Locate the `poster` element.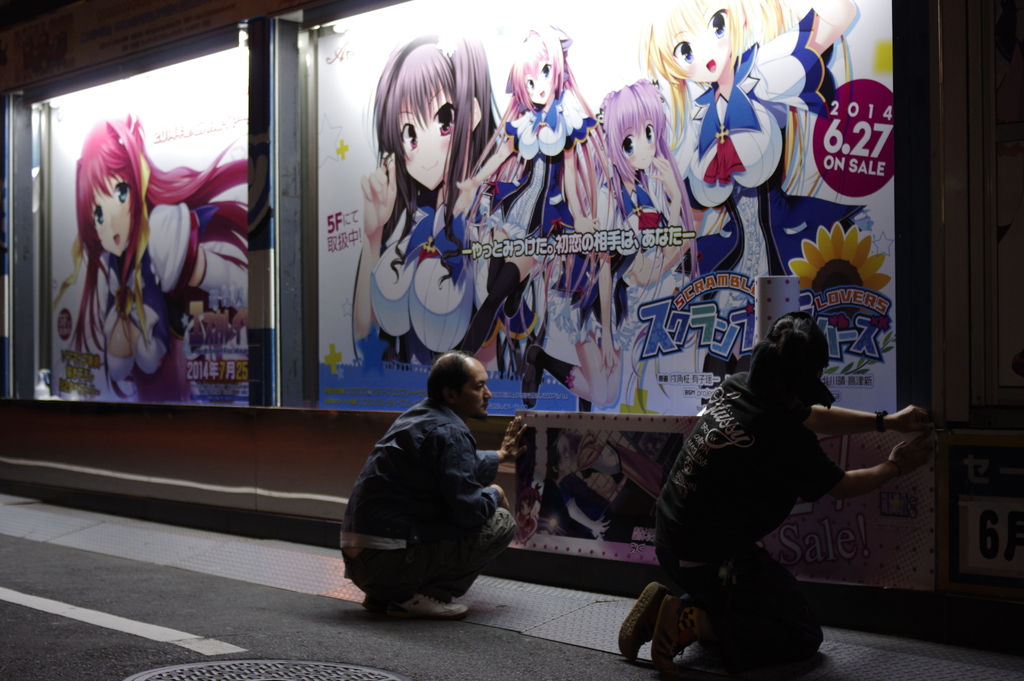
Element bbox: box(316, 0, 896, 413).
